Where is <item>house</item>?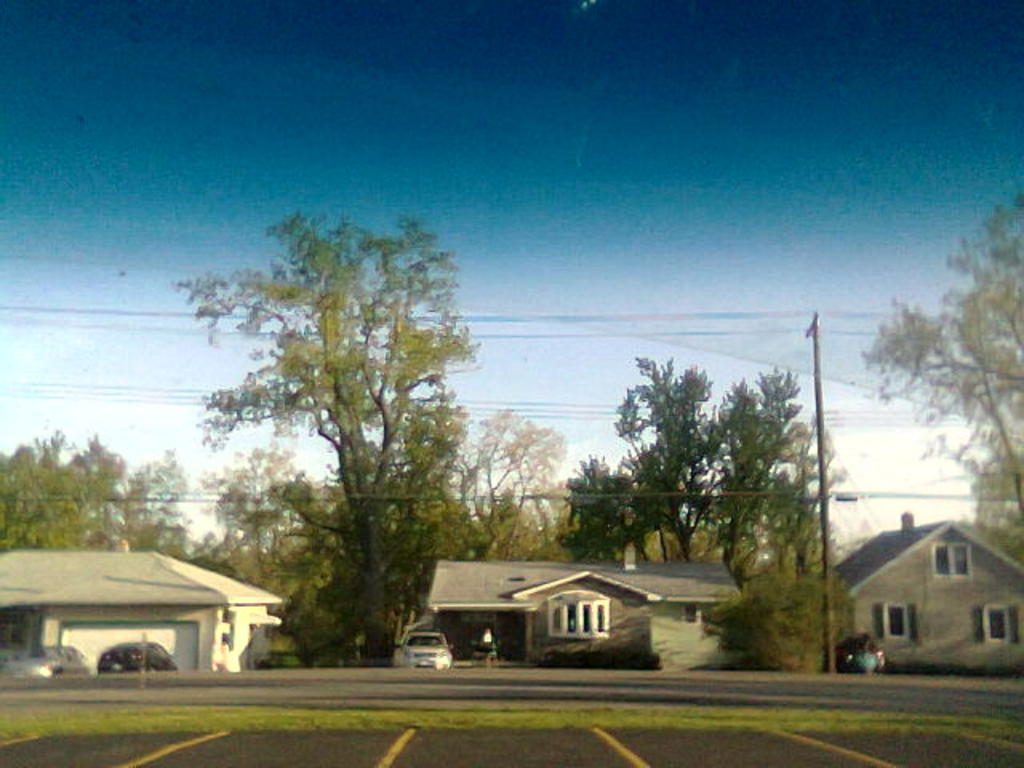
pyautogui.locateOnScreen(830, 507, 1018, 683).
